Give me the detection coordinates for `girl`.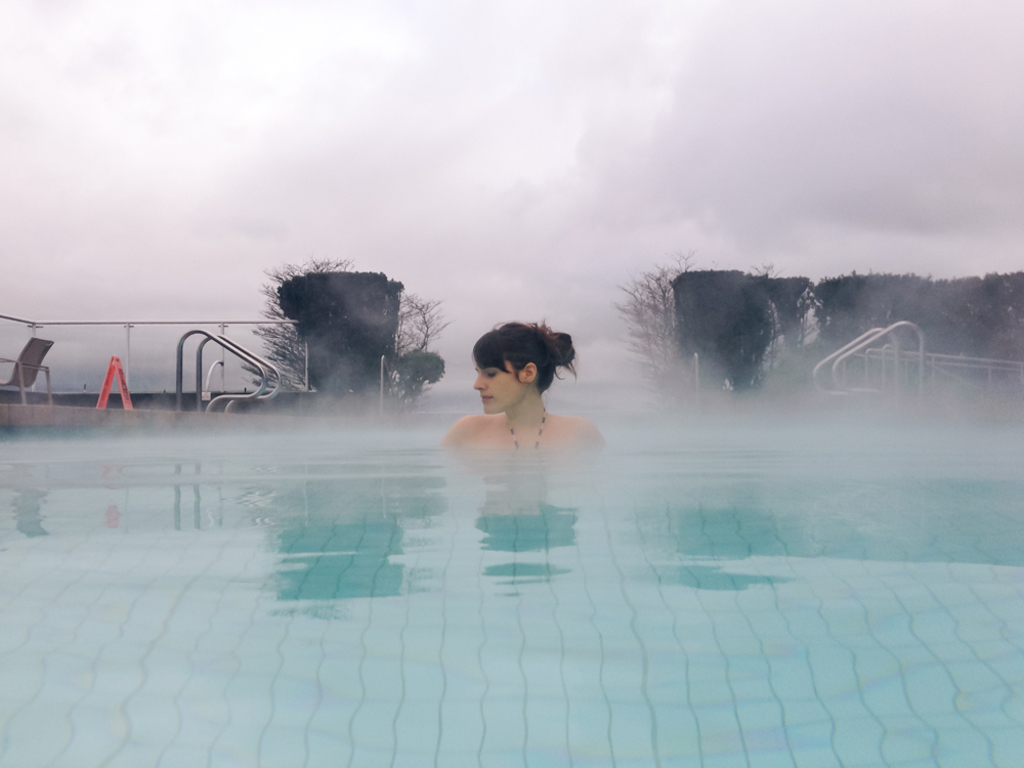
BBox(435, 322, 605, 449).
